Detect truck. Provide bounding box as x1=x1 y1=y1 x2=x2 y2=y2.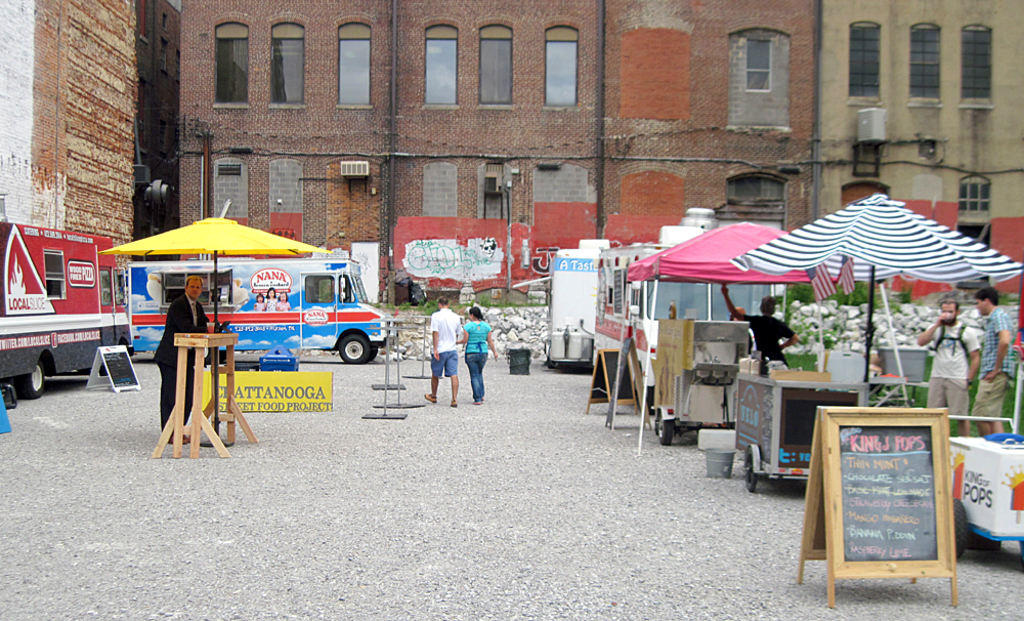
x1=0 y1=220 x2=132 y2=399.
